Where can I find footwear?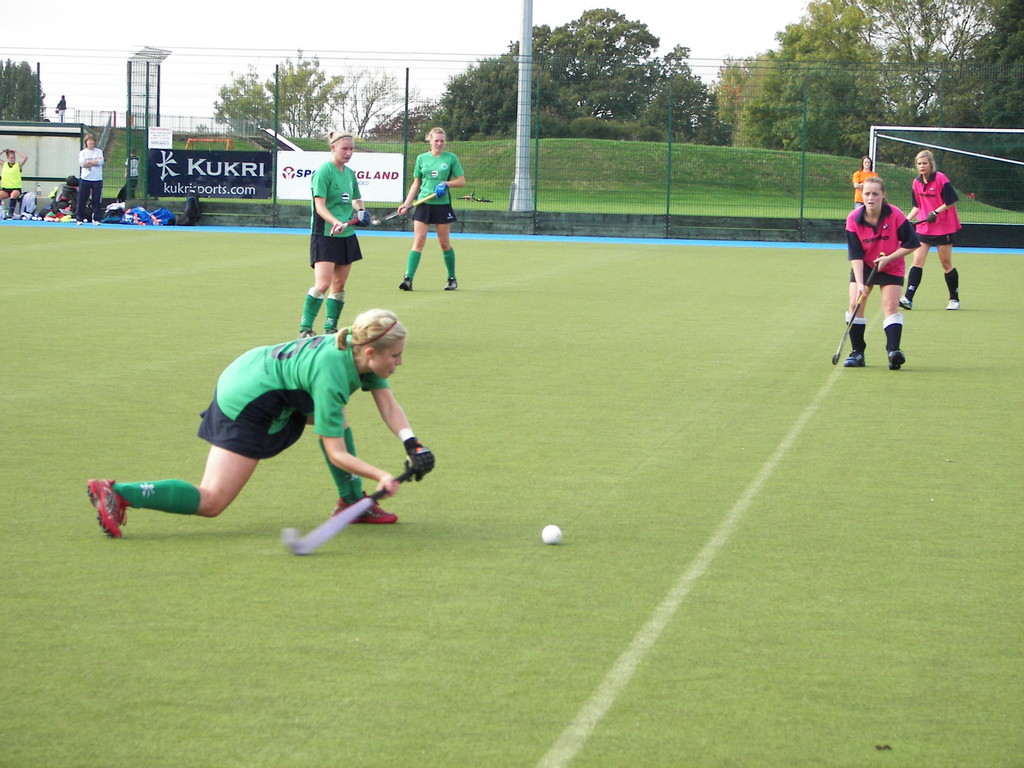
You can find it at 81/476/123/540.
